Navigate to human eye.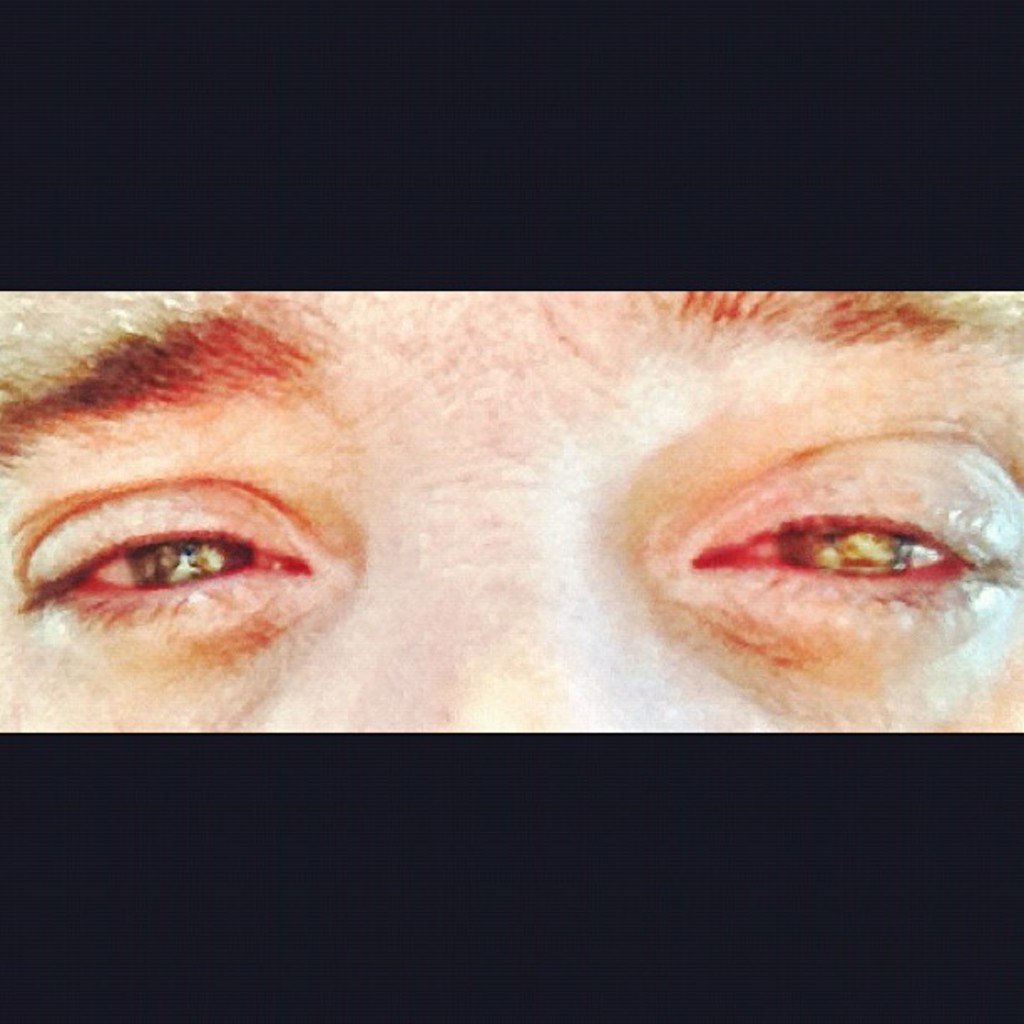
Navigation target: detection(13, 477, 348, 646).
